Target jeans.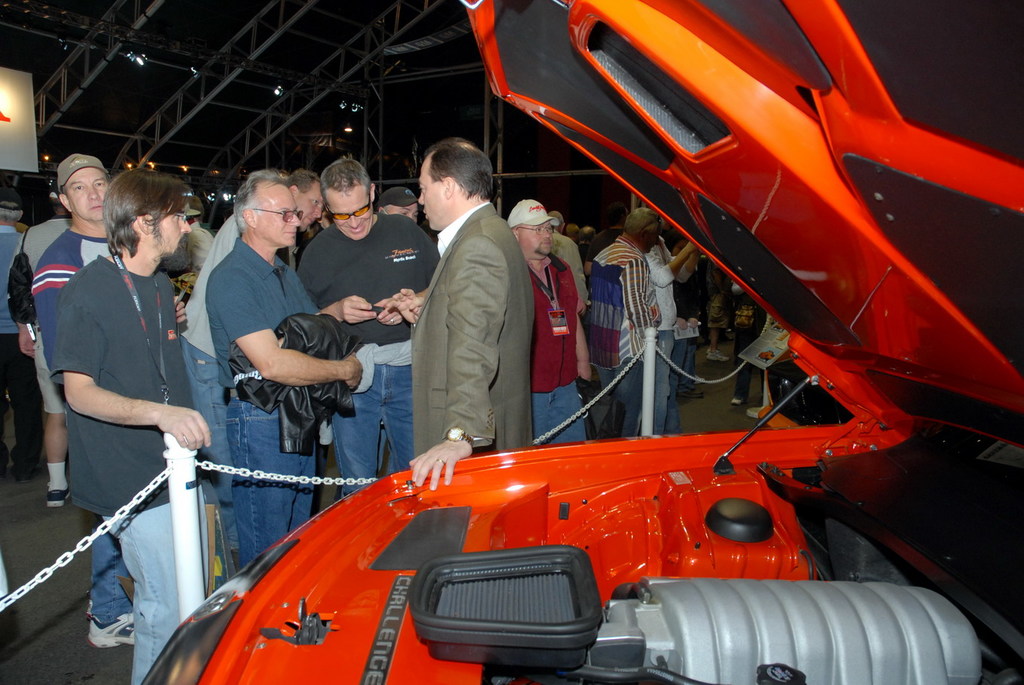
Target region: pyautogui.locateOnScreen(182, 338, 224, 466).
